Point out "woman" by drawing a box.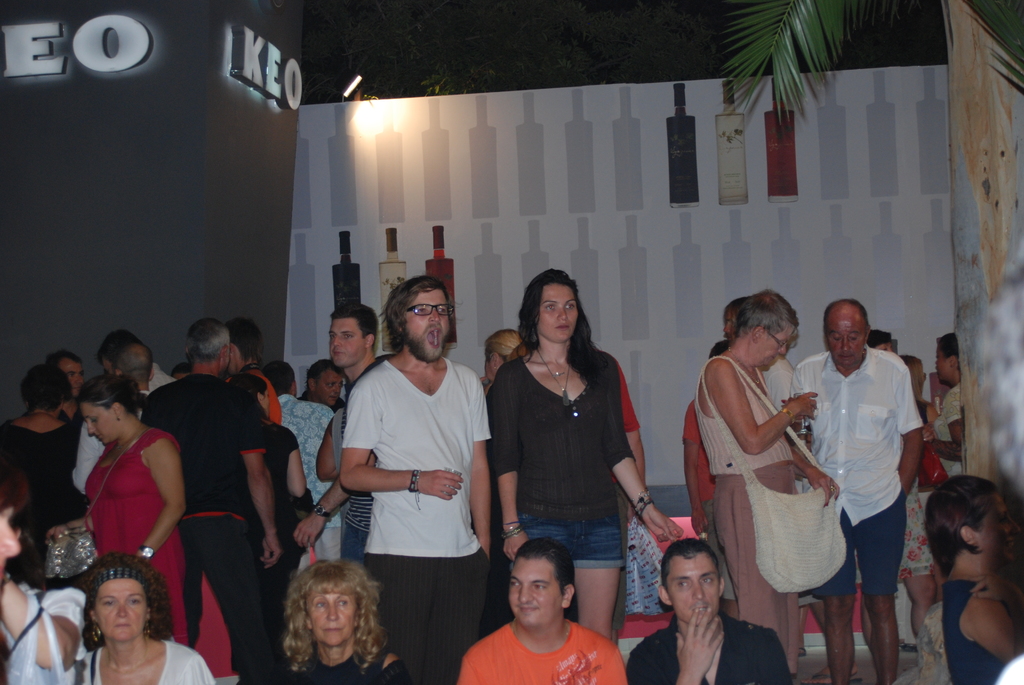
bbox=(487, 277, 652, 636).
